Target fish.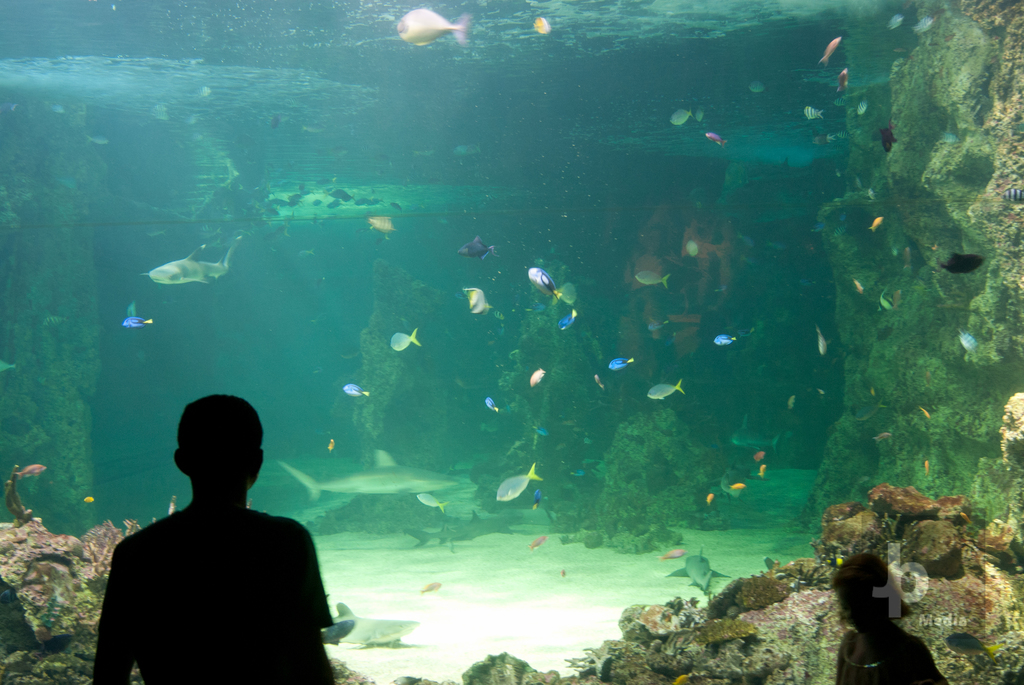
Target region: region(708, 132, 725, 143).
